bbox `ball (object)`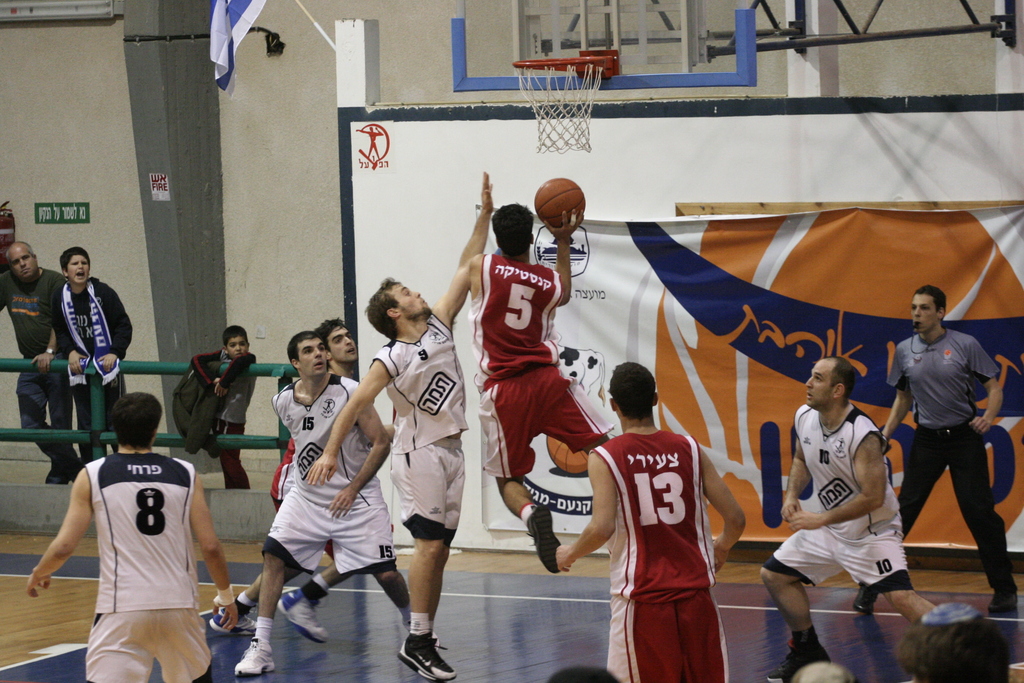
[534,177,587,230]
